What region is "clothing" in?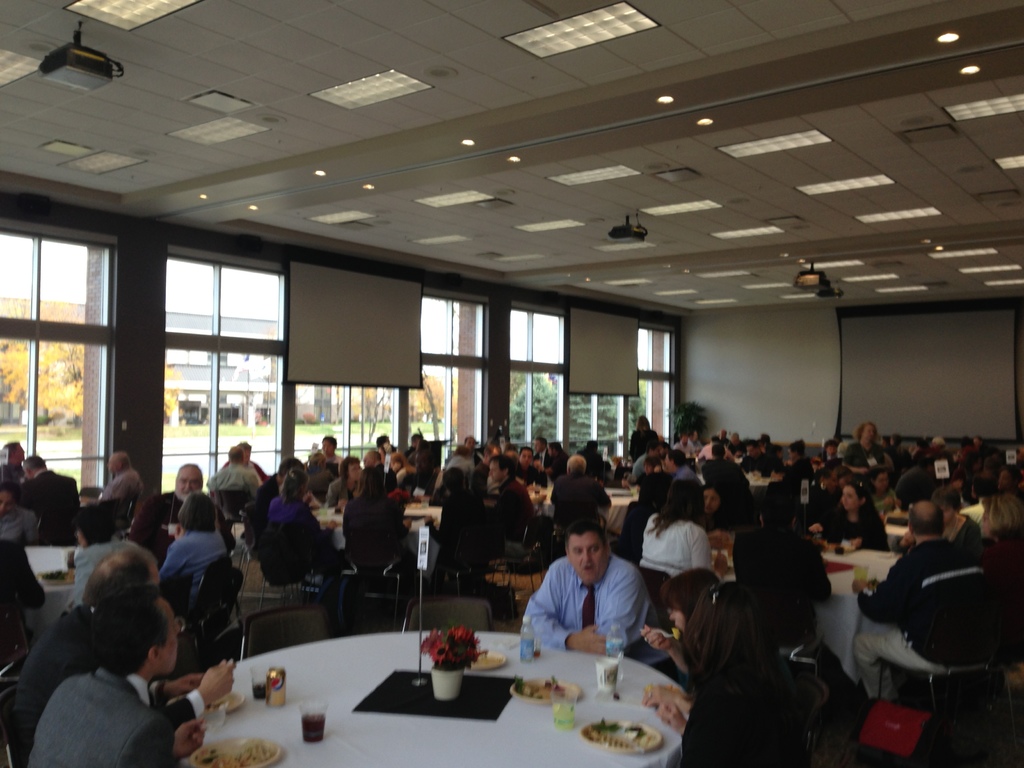
(x1=962, y1=495, x2=983, y2=529).
